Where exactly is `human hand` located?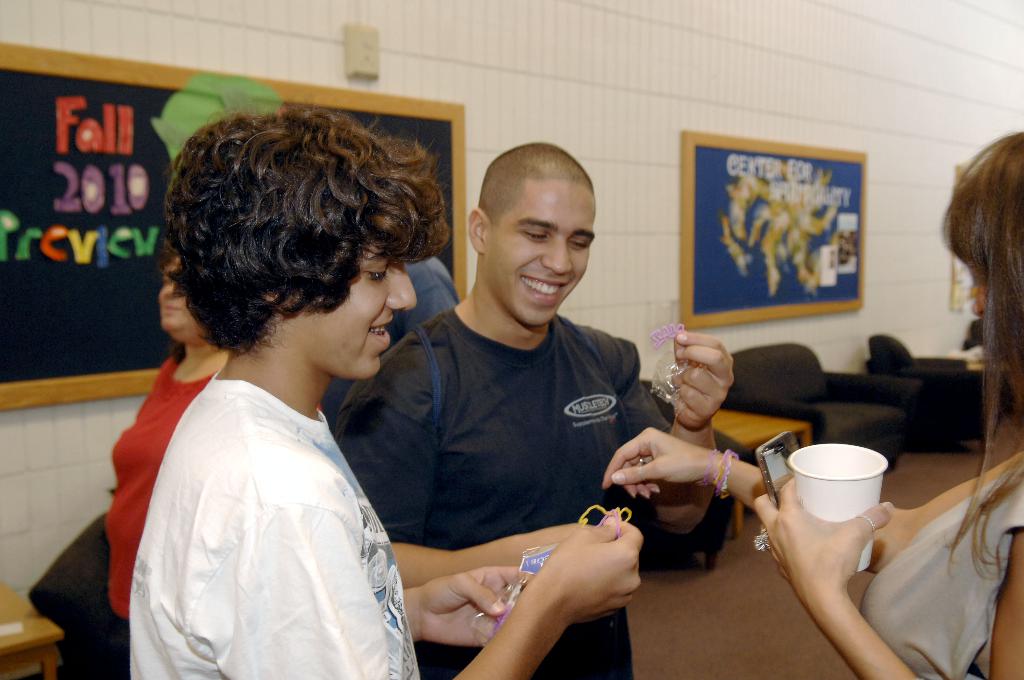
Its bounding box is {"left": 751, "top": 478, "right": 893, "bottom": 608}.
